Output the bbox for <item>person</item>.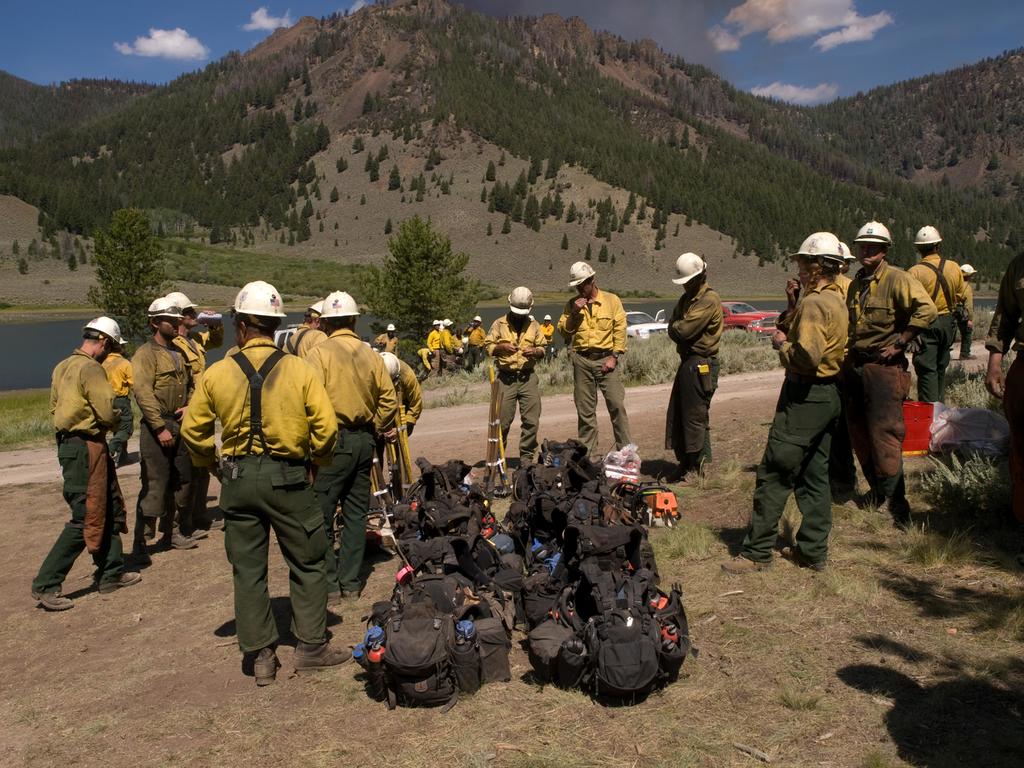
[543,313,554,367].
